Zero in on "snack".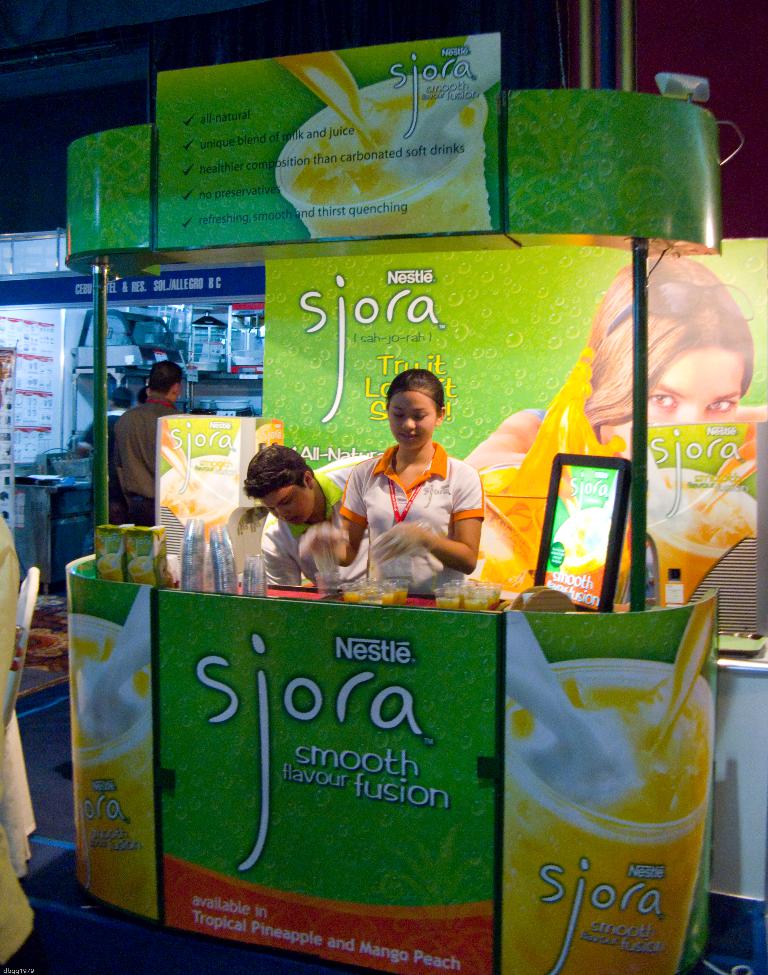
Zeroed in: pyautogui.locateOnScreen(460, 627, 744, 948).
